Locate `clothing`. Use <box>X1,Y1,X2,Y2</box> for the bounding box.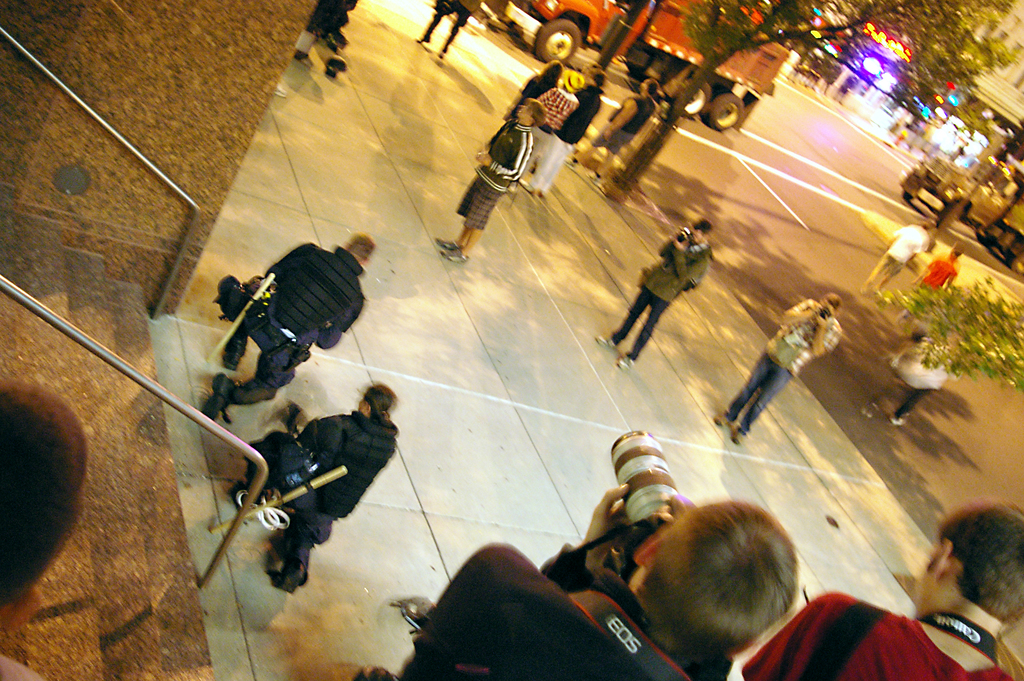
<box>523,87,600,185</box>.
